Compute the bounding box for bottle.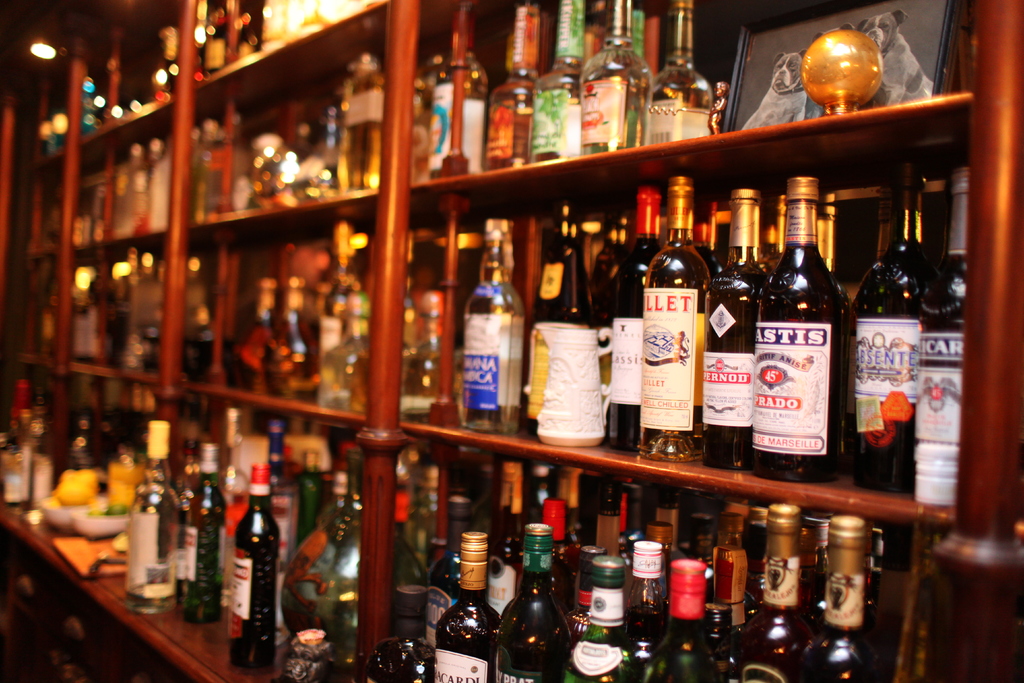
rect(801, 518, 836, 638).
